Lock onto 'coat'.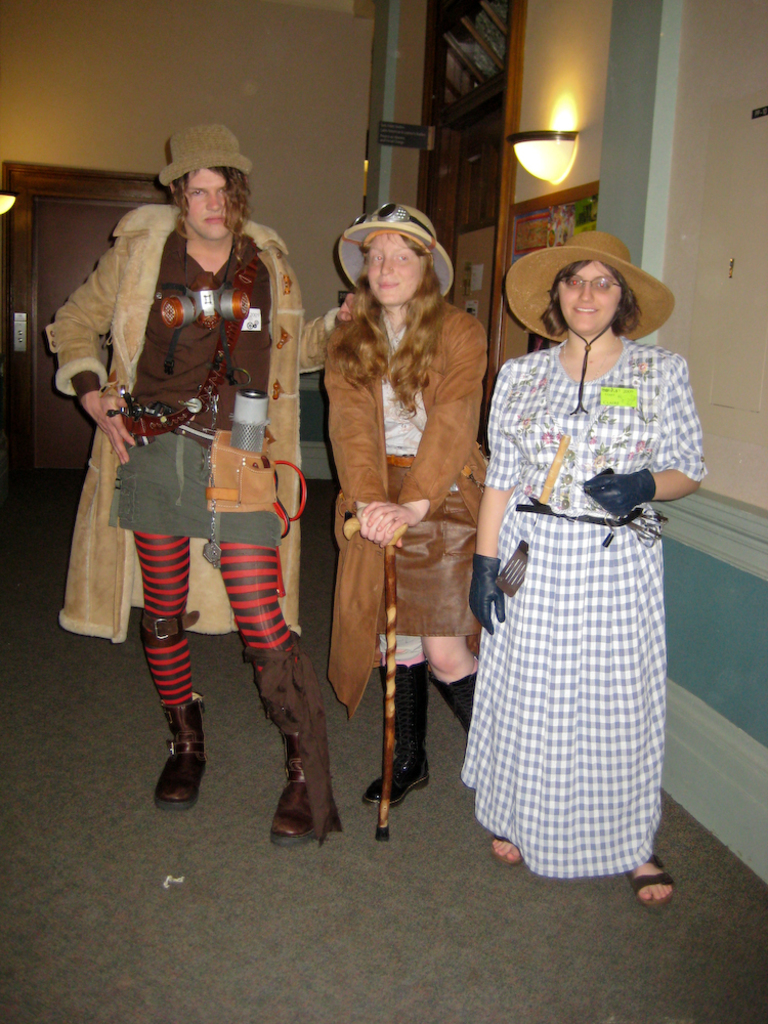
Locked: 318, 219, 489, 688.
